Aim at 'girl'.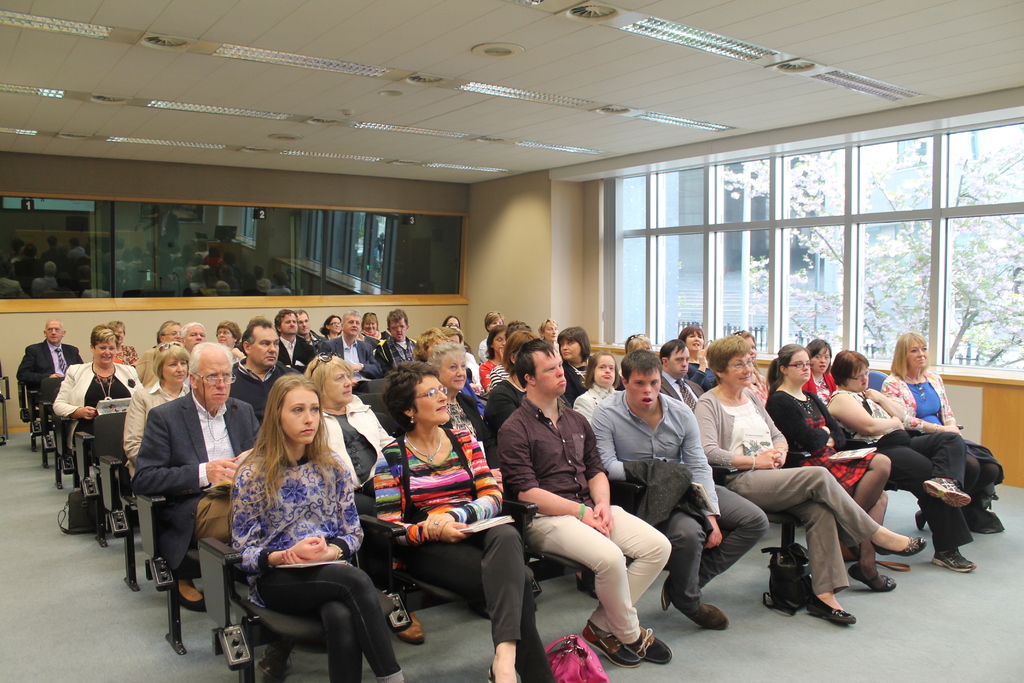
Aimed at 230/372/412/682.
